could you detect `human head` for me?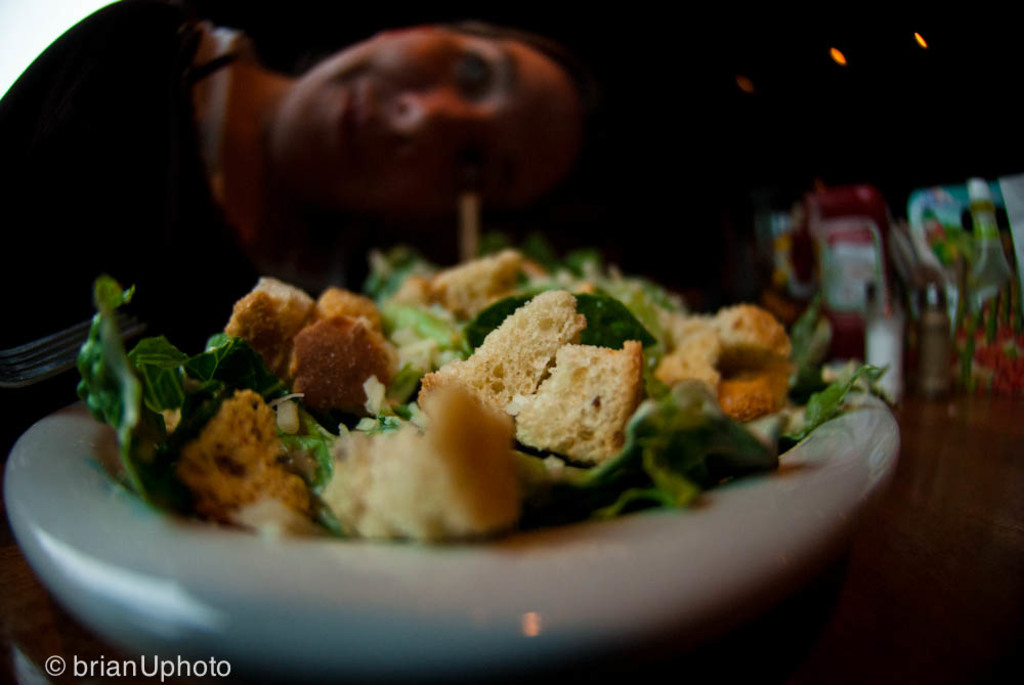
Detection result: (left=247, top=16, right=572, bottom=191).
